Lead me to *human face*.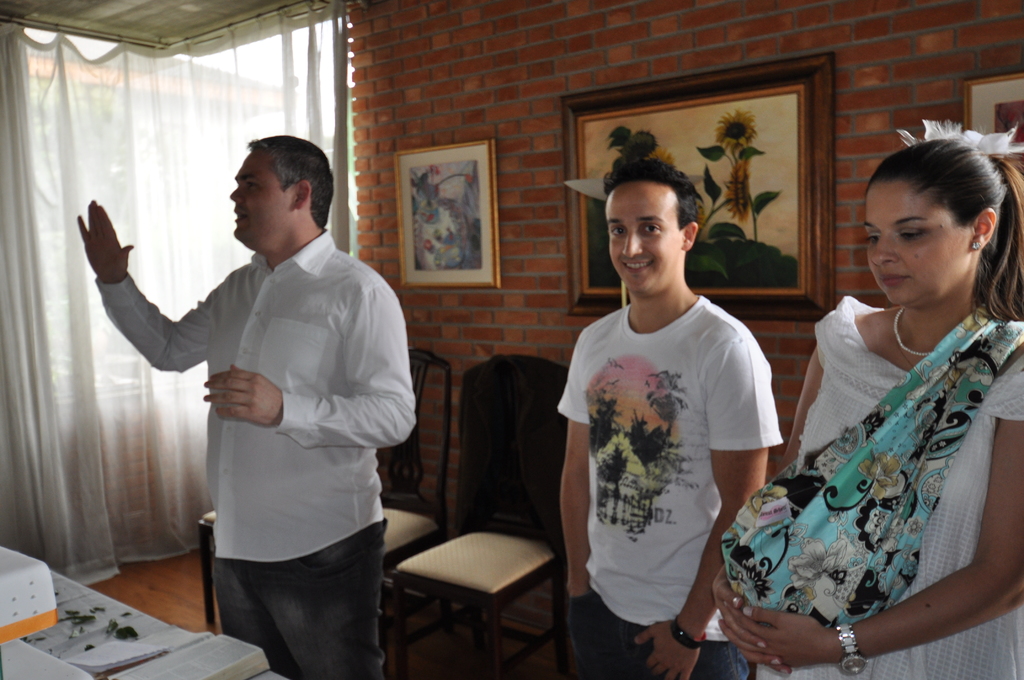
Lead to region(605, 177, 683, 293).
